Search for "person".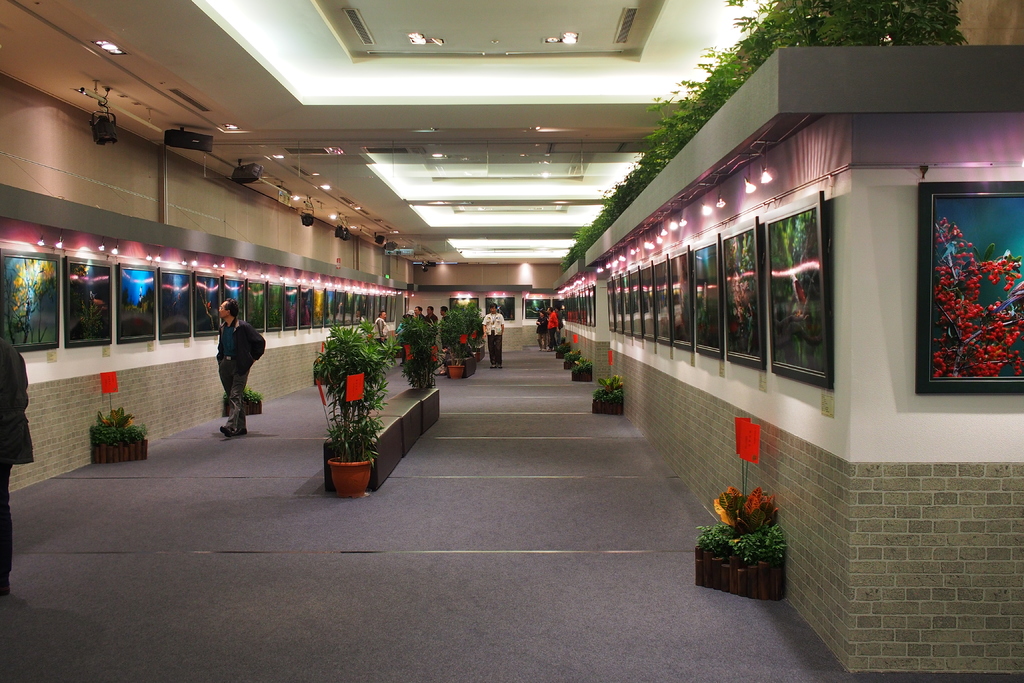
Found at [0,340,39,605].
